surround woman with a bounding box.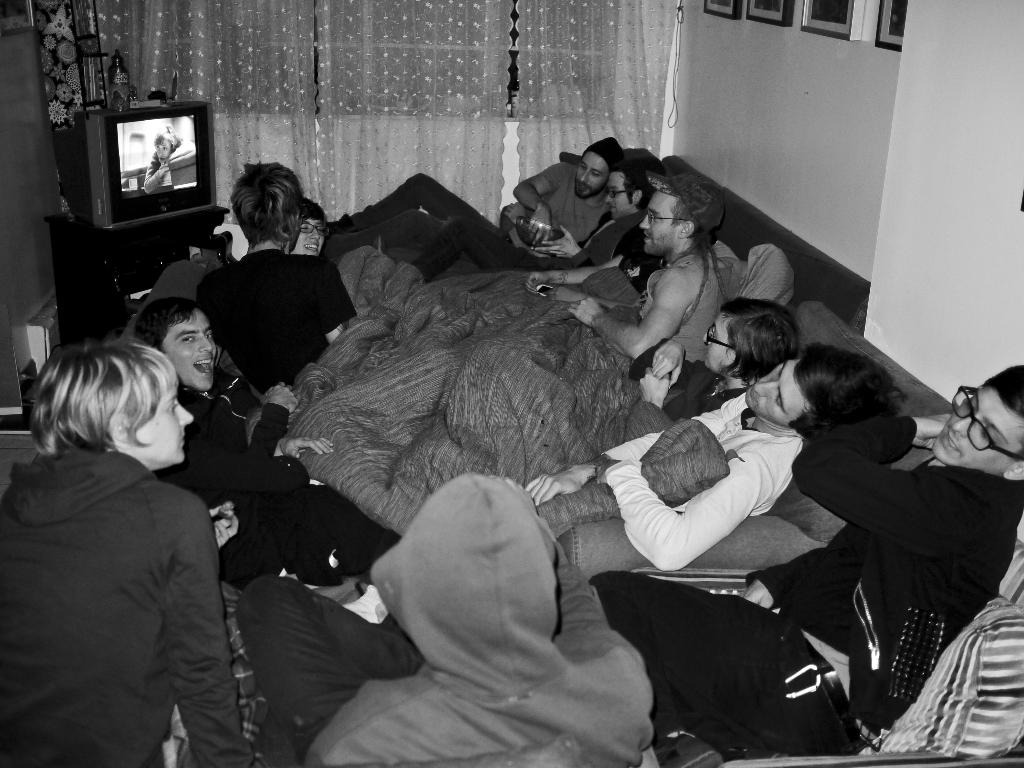
bbox=(634, 288, 804, 419).
